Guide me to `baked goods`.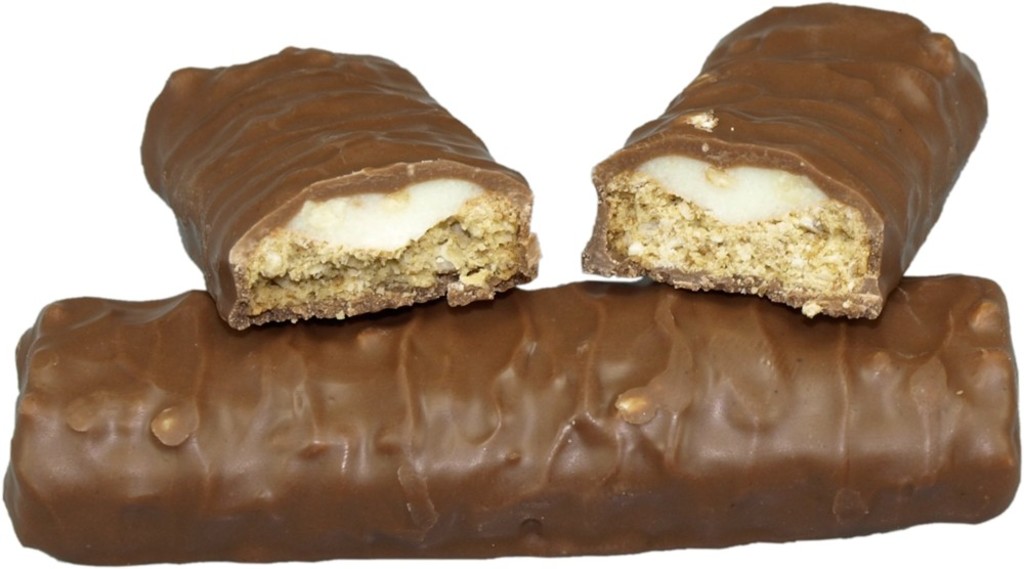
Guidance: [137, 45, 551, 339].
